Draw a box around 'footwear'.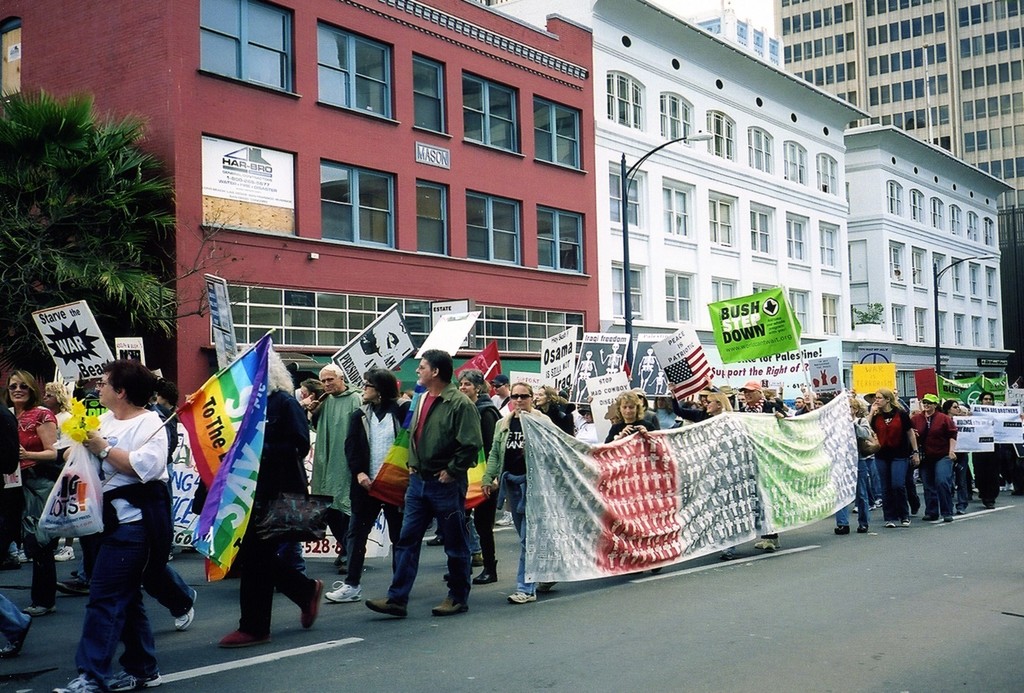
left=941, top=501, right=952, bottom=523.
